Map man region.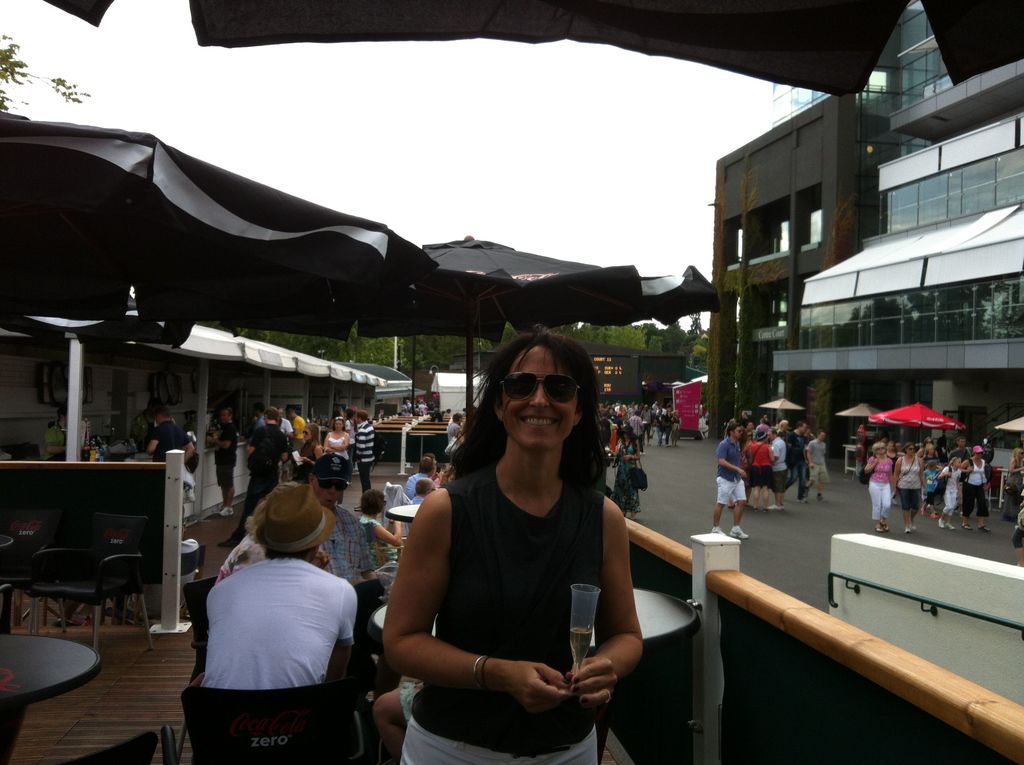
Mapped to Rect(712, 417, 750, 541).
